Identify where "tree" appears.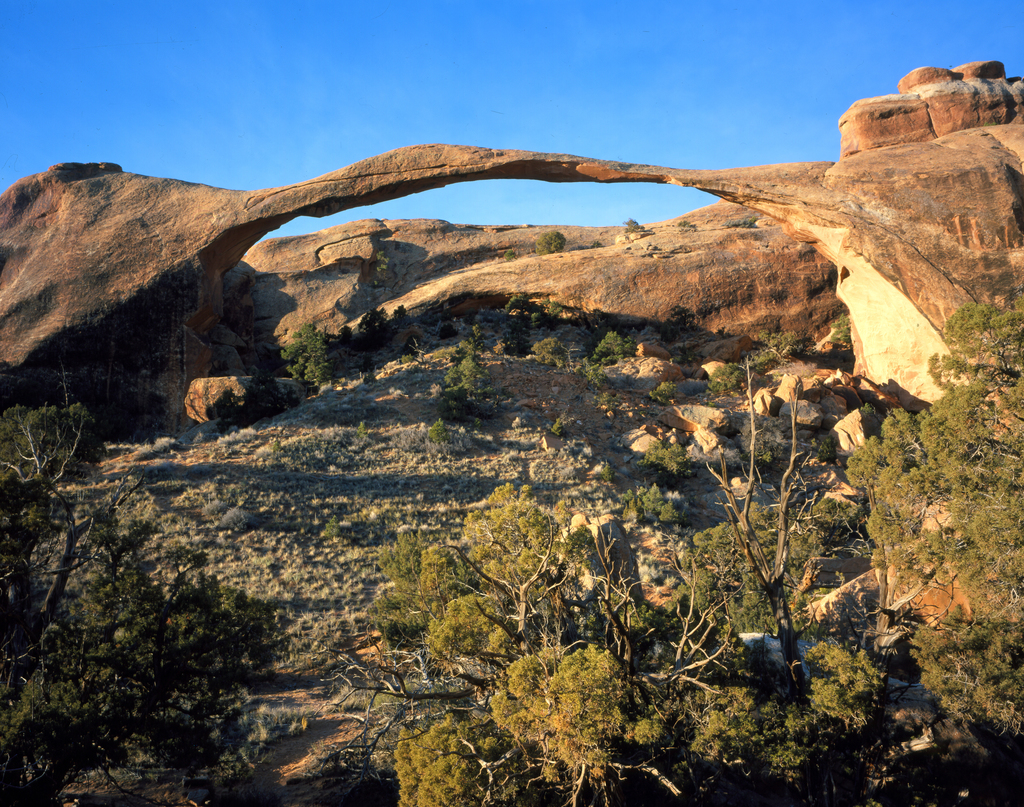
Appears at bbox=[704, 344, 825, 696].
